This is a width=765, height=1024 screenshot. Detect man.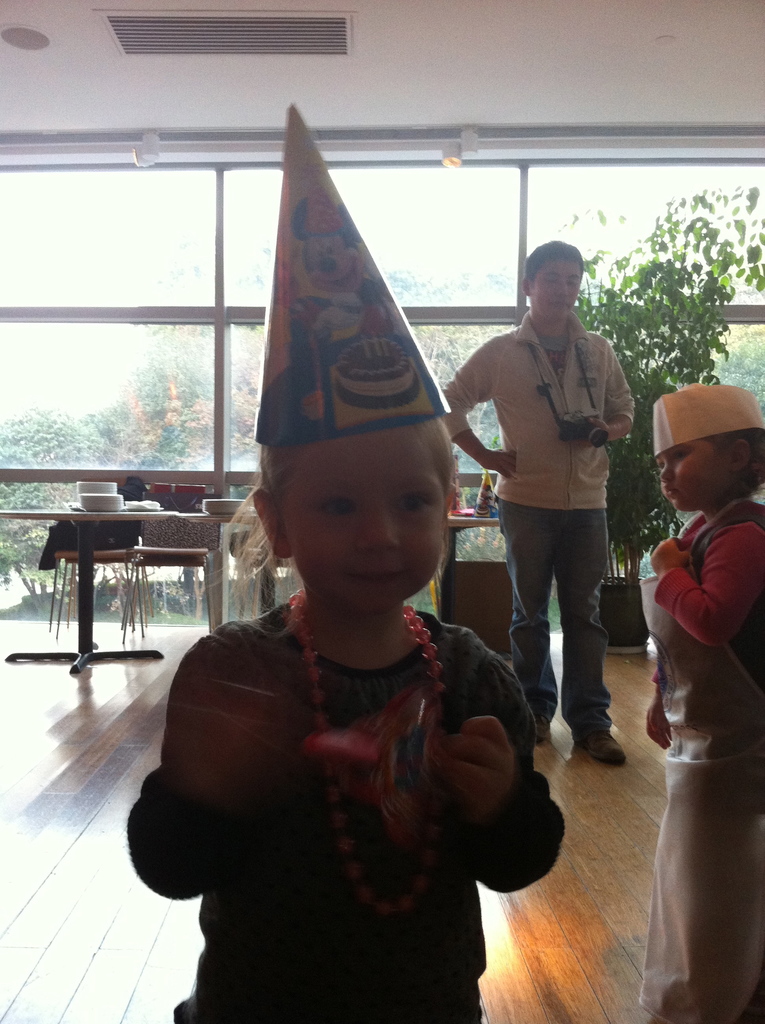
pyautogui.locateOnScreen(458, 236, 654, 767).
